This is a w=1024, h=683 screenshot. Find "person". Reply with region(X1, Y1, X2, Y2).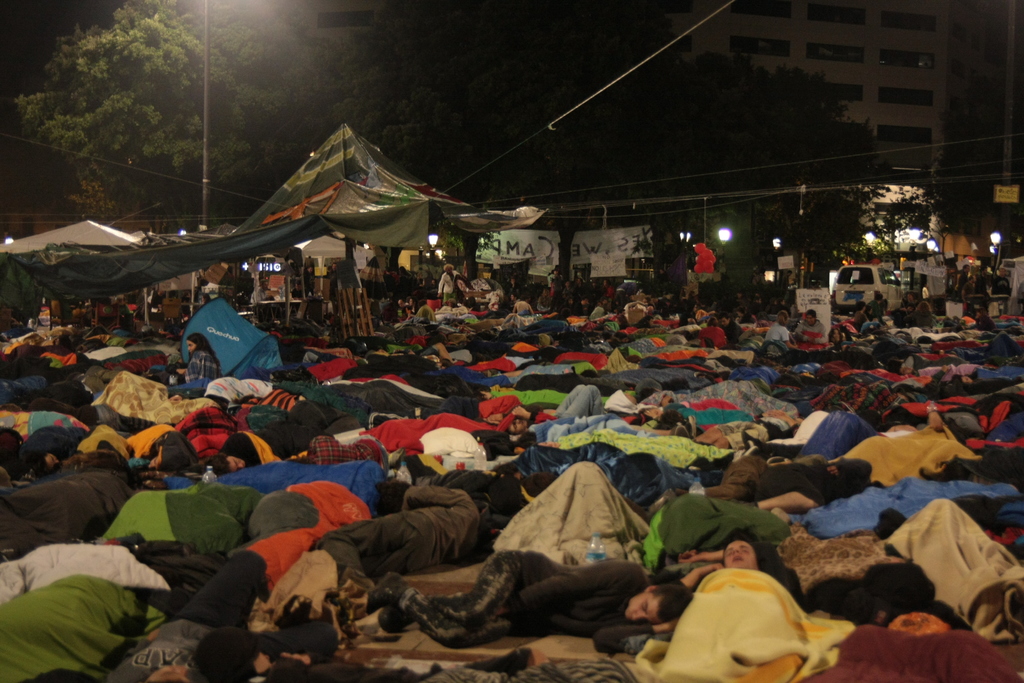
region(656, 545, 806, 682).
